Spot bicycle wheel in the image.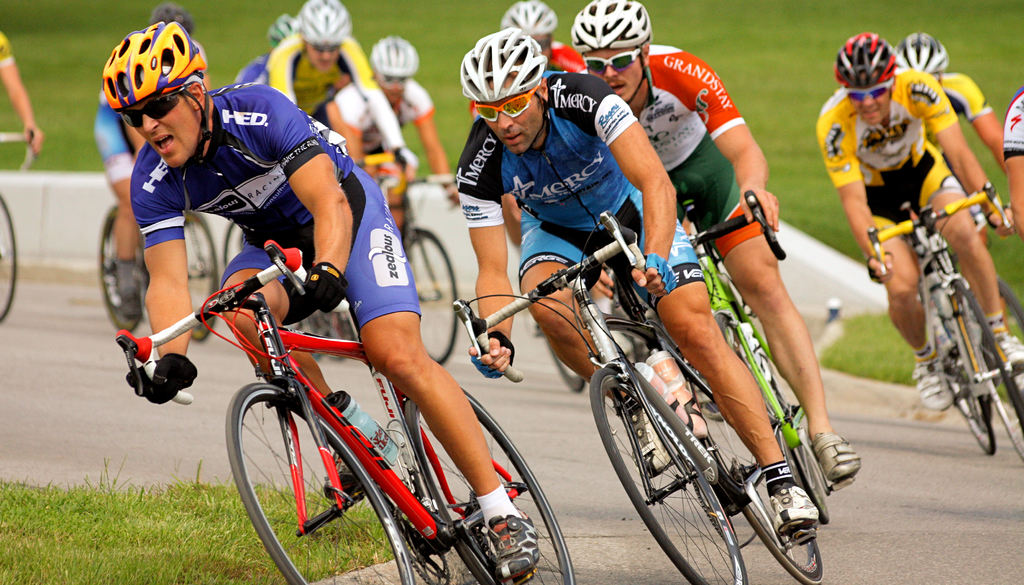
bicycle wheel found at <bbox>714, 305, 834, 523</bbox>.
